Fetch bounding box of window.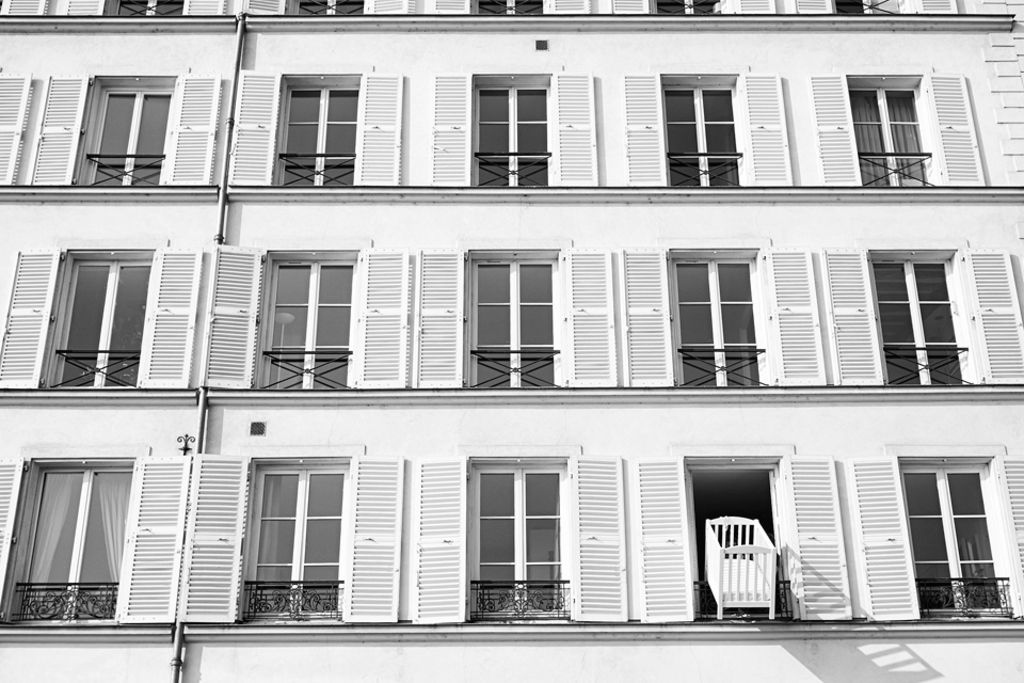
Bbox: {"x1": 665, "y1": 78, "x2": 743, "y2": 190}.
